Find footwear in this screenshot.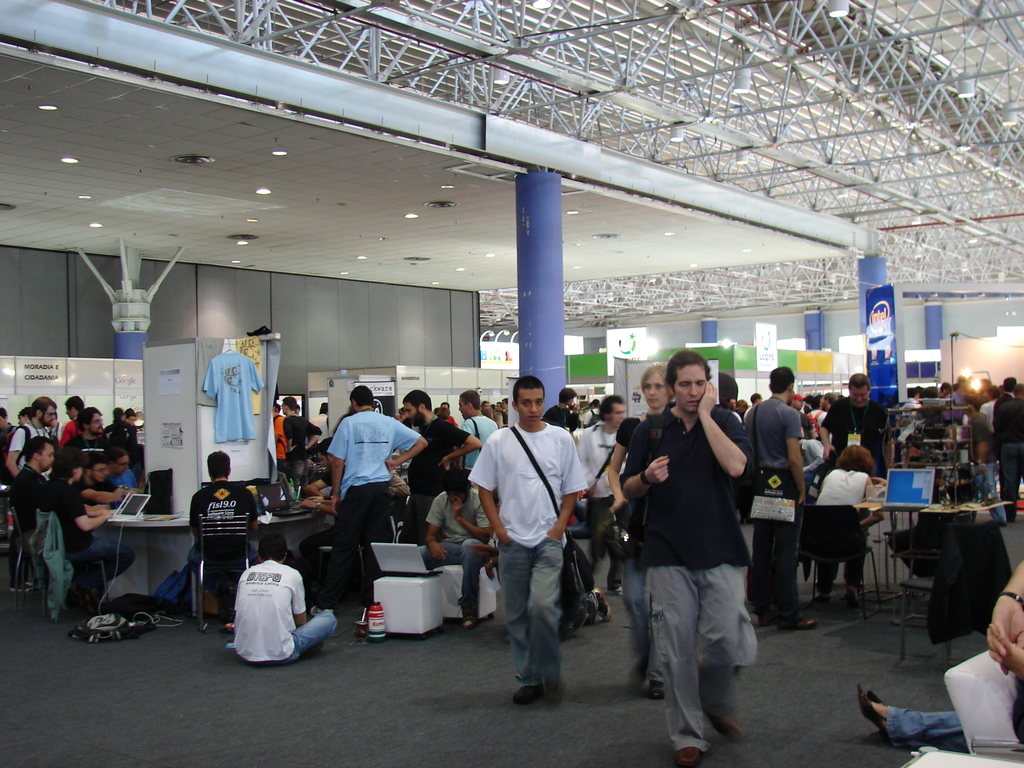
The bounding box for footwear is l=593, t=585, r=612, b=625.
